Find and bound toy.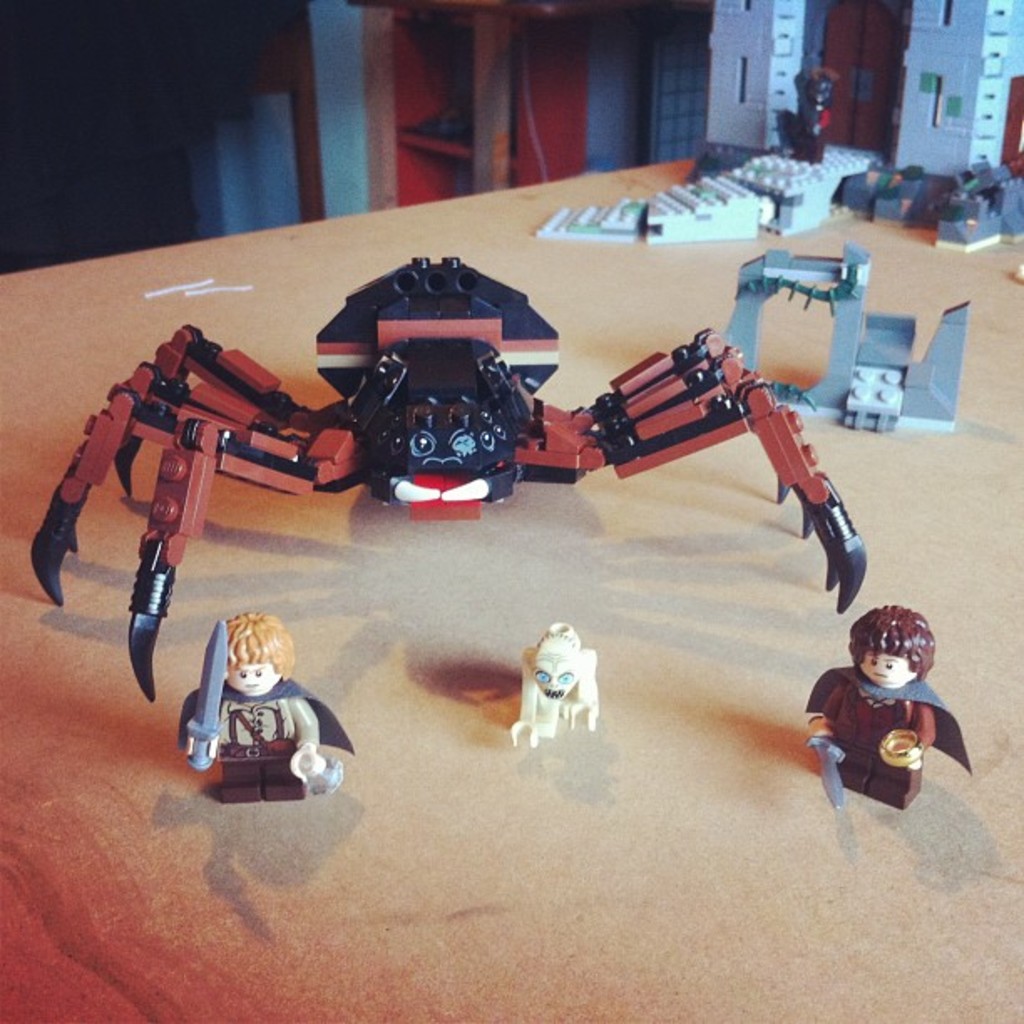
Bound: (510,622,597,751).
